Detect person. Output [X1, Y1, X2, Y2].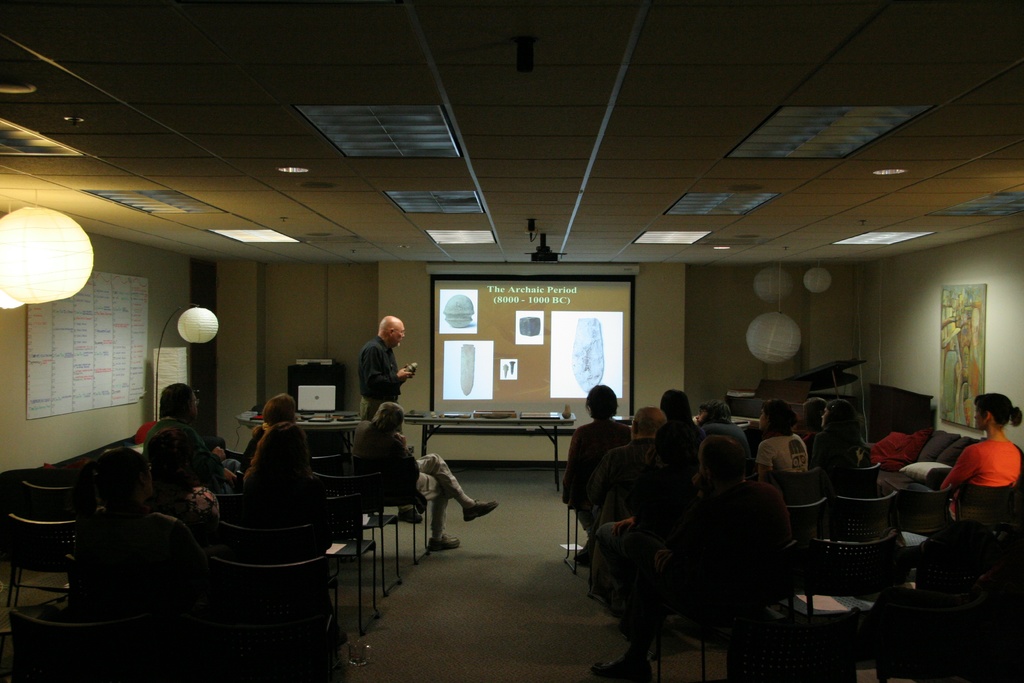
[68, 441, 211, 616].
